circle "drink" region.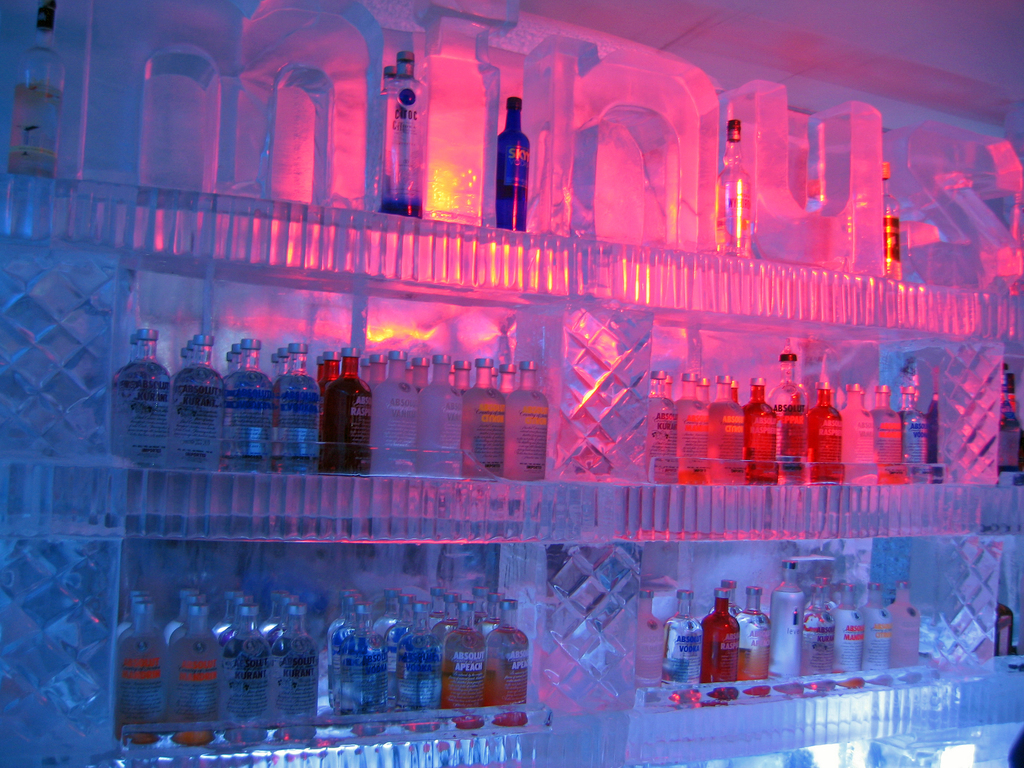
Region: [111,585,319,753].
